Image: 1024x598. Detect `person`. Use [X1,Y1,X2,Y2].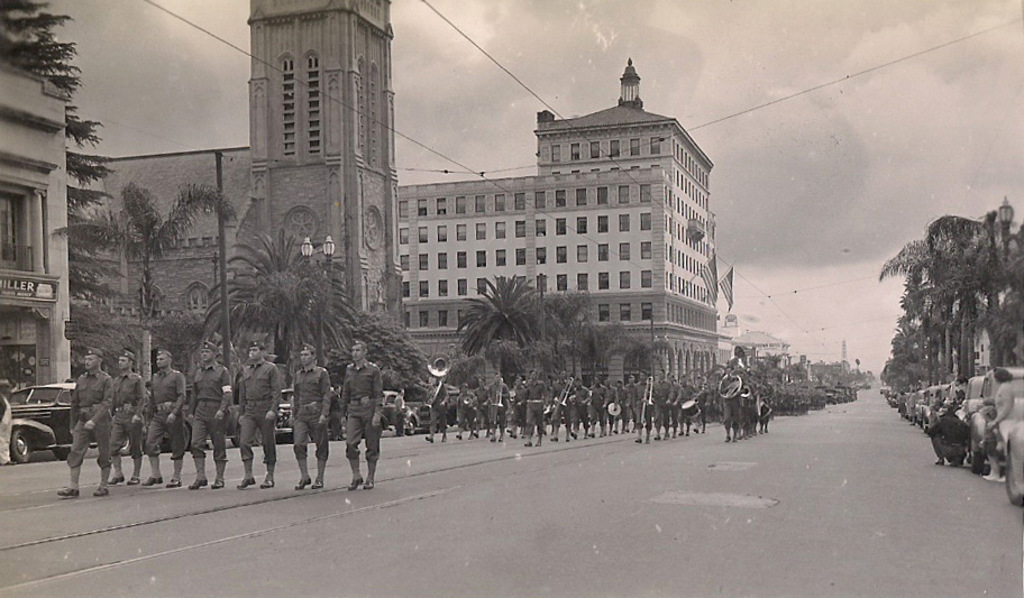
[109,350,146,484].
